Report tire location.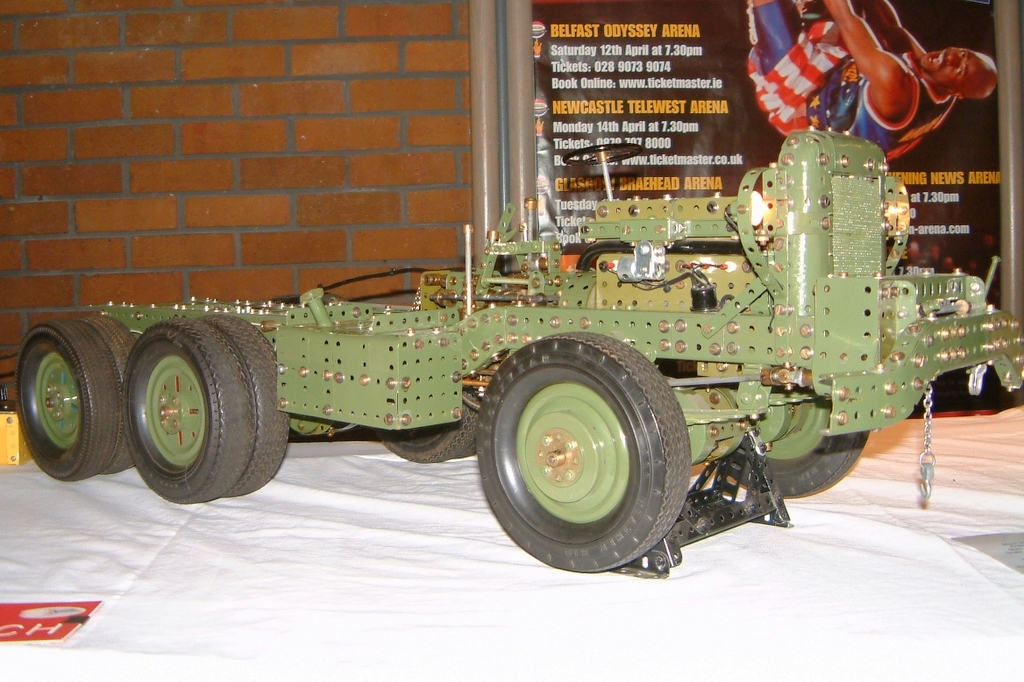
Report: (x1=472, y1=327, x2=693, y2=572).
